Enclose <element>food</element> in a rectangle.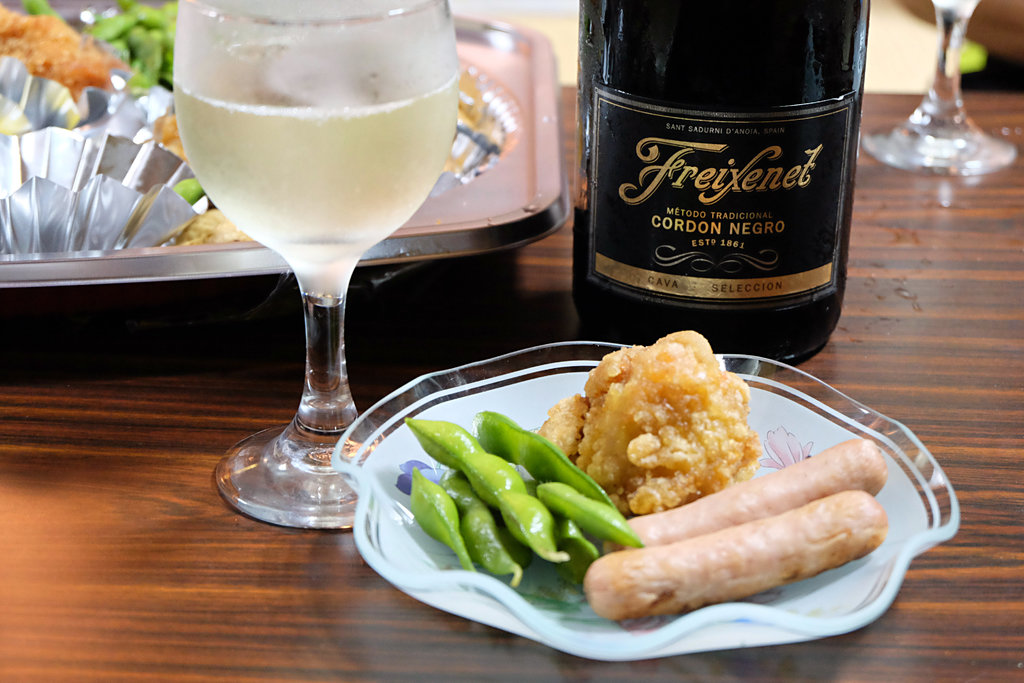
box(20, 0, 175, 89).
